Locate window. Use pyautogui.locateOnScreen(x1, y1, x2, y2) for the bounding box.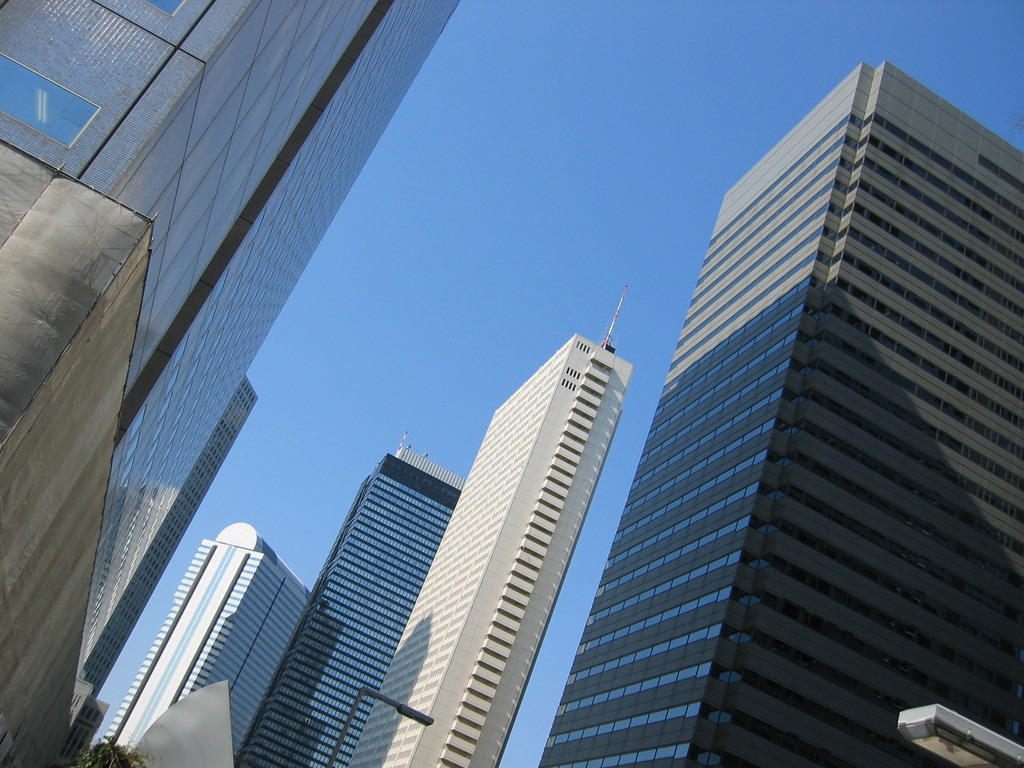
pyautogui.locateOnScreen(559, 376, 579, 391).
